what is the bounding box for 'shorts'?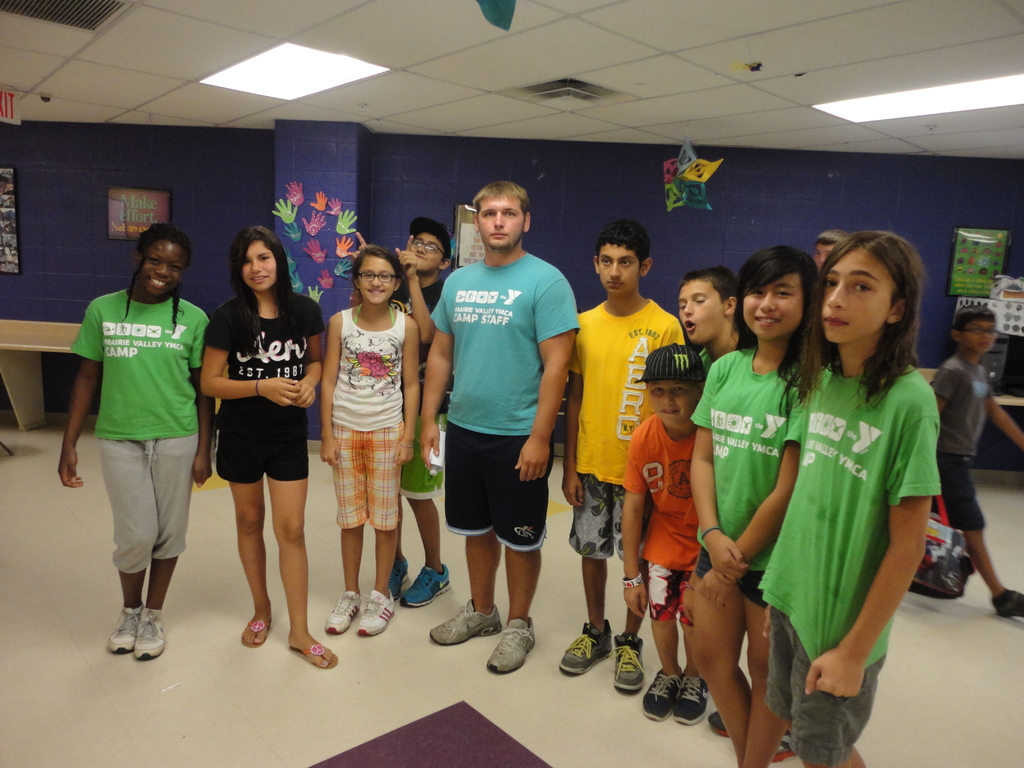
(x1=402, y1=414, x2=442, y2=499).
